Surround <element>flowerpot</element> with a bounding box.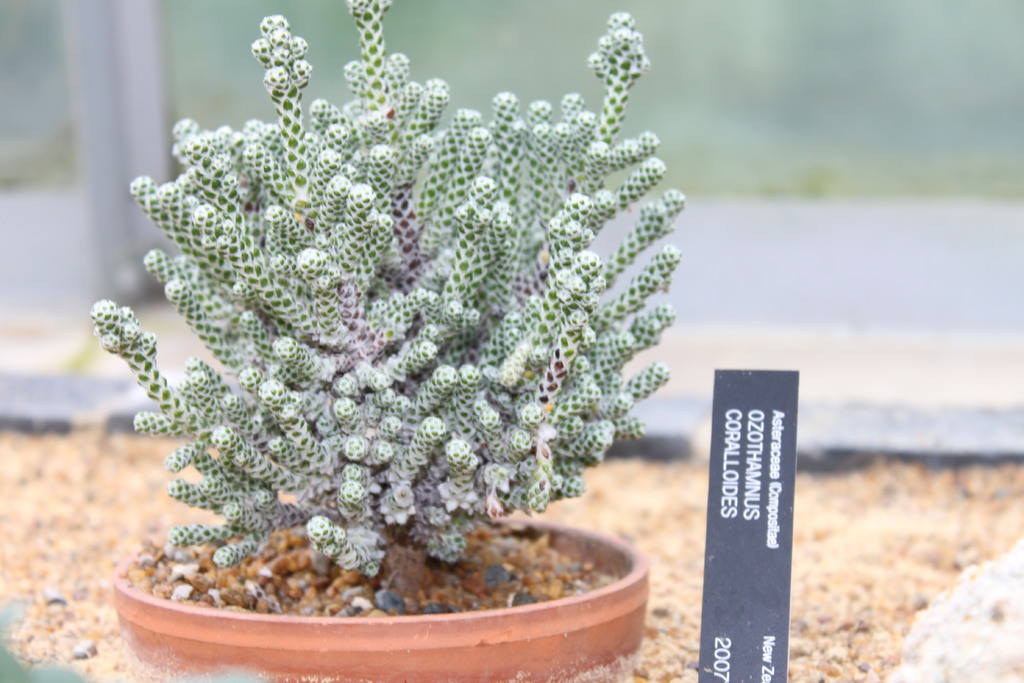
box=[66, 495, 689, 661].
